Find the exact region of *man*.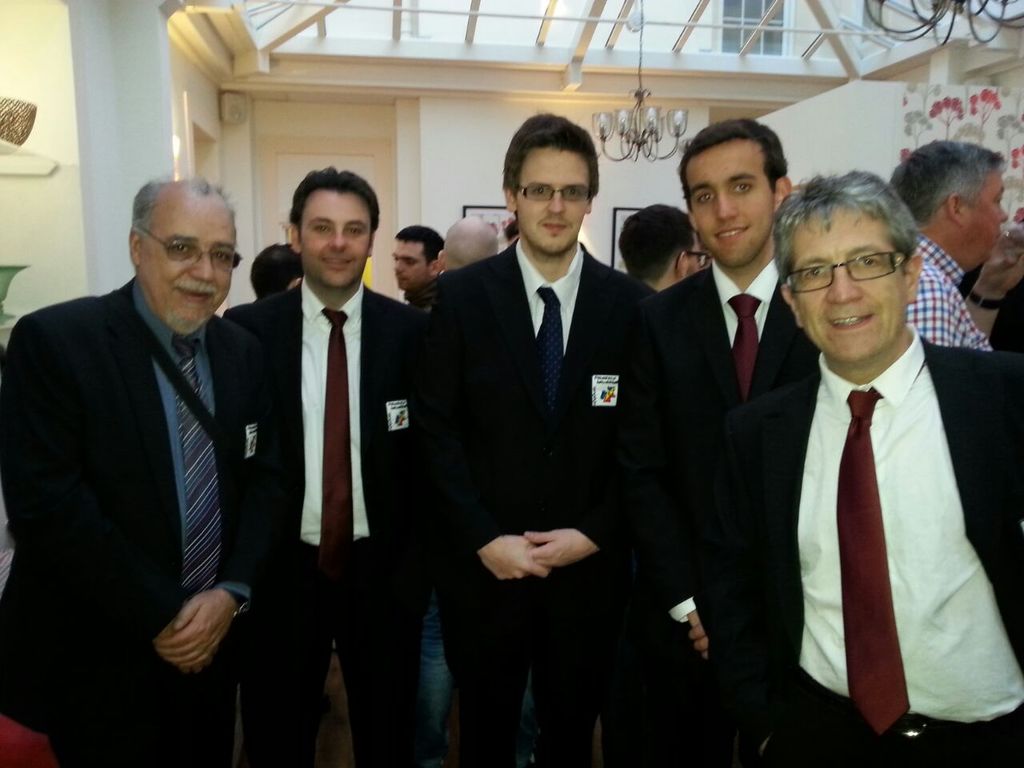
Exact region: <bbox>888, 146, 1008, 350</bbox>.
